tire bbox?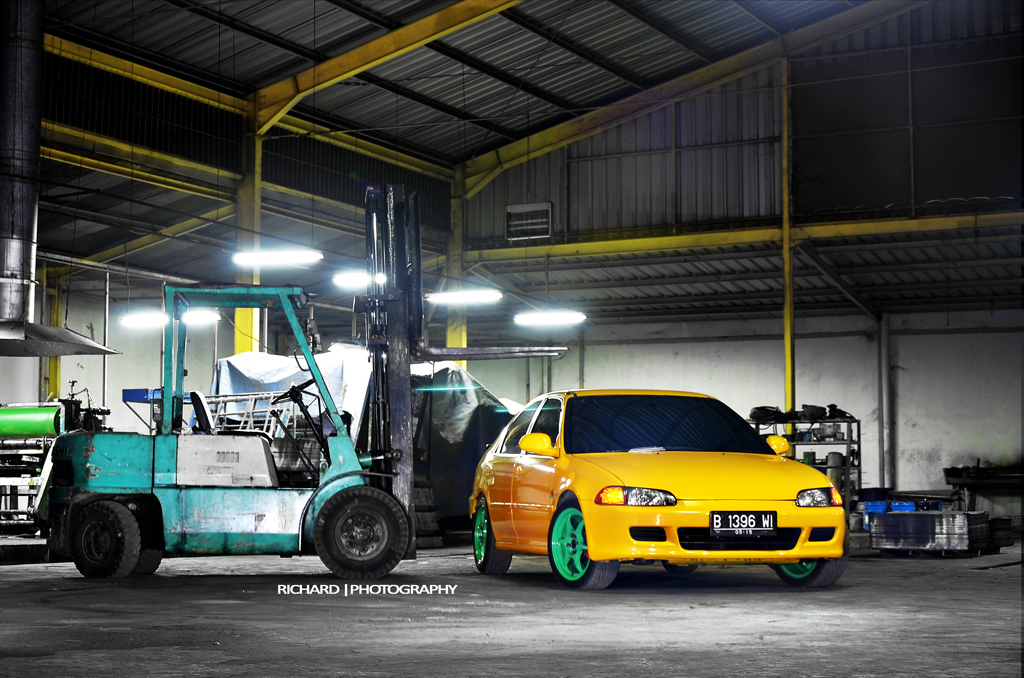
{"x1": 315, "y1": 485, "x2": 409, "y2": 577}
